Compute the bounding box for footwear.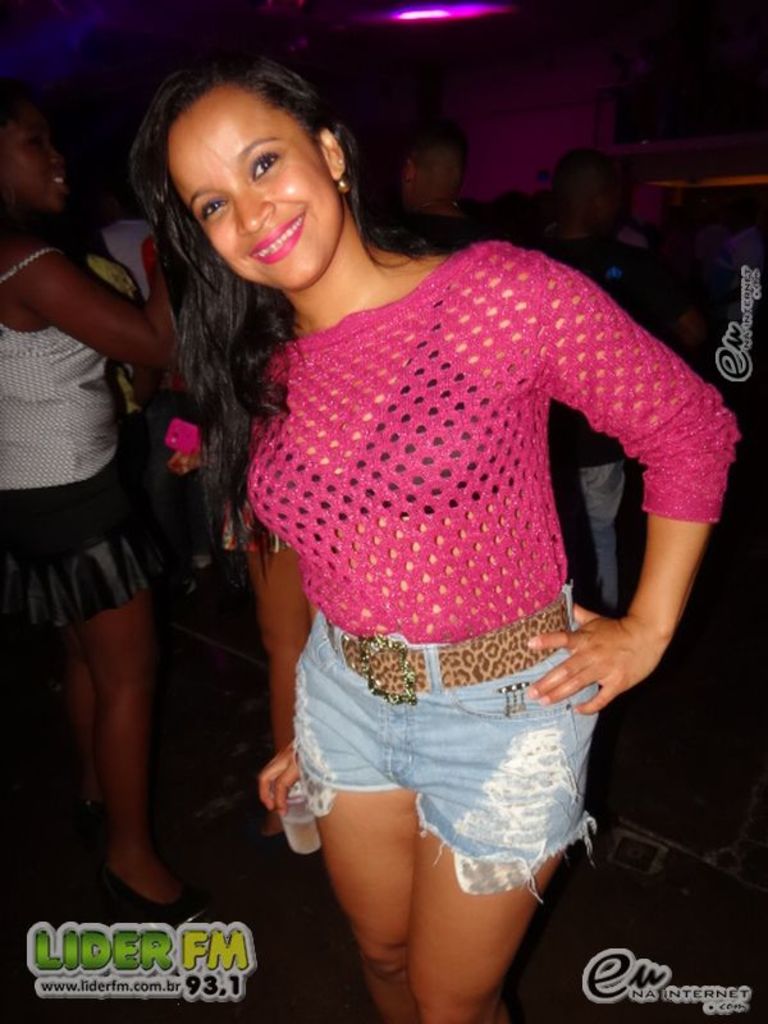
(104,877,223,934).
